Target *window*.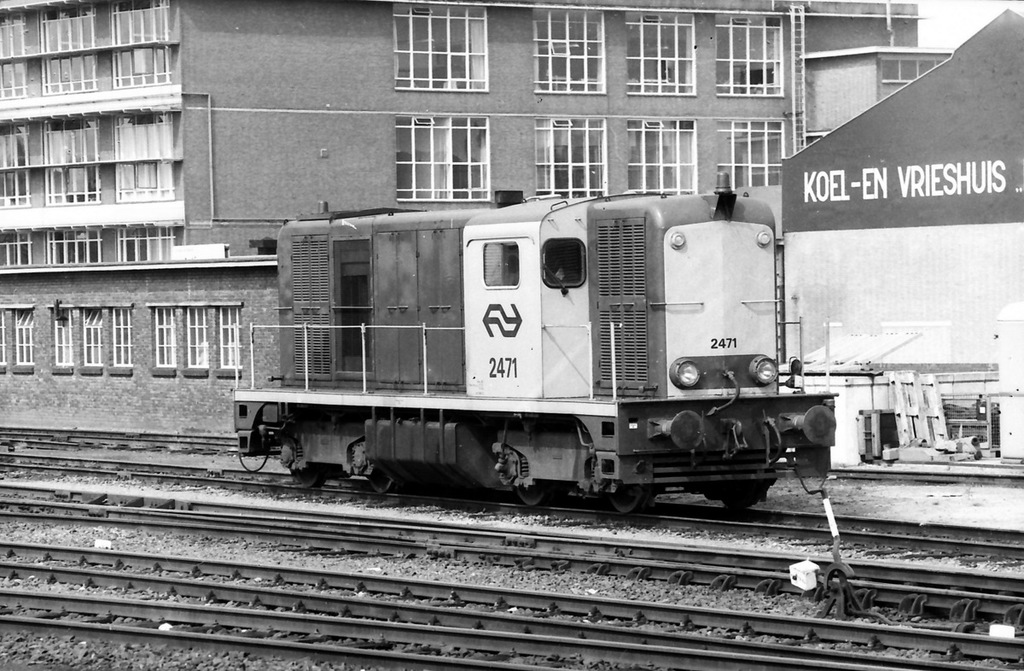
Target region: (0, 220, 35, 278).
